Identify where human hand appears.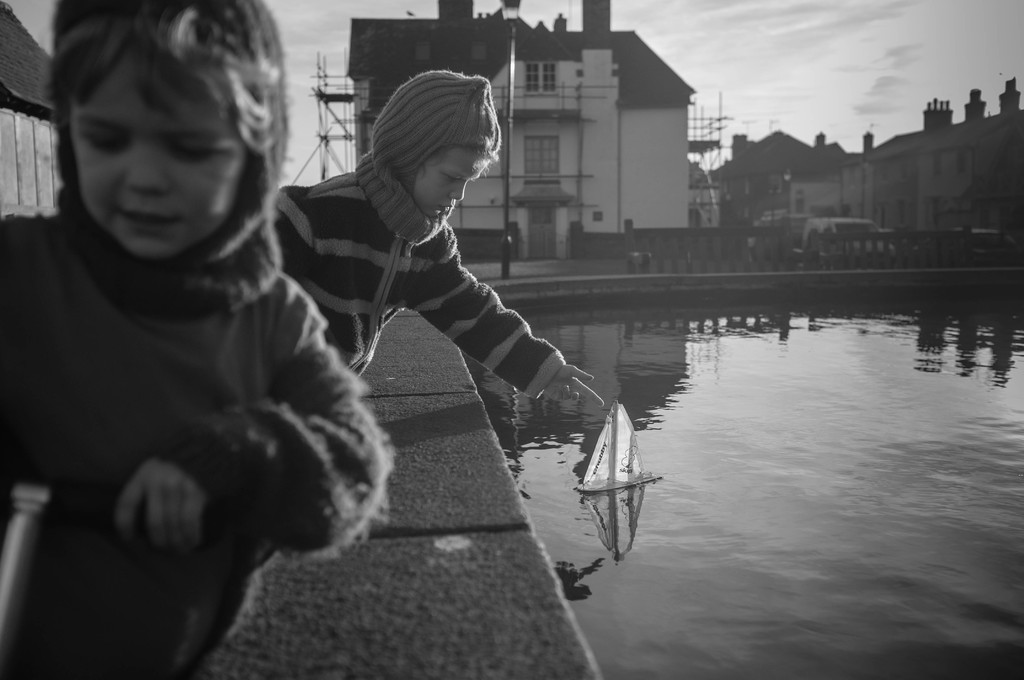
Appears at 544:361:607:405.
